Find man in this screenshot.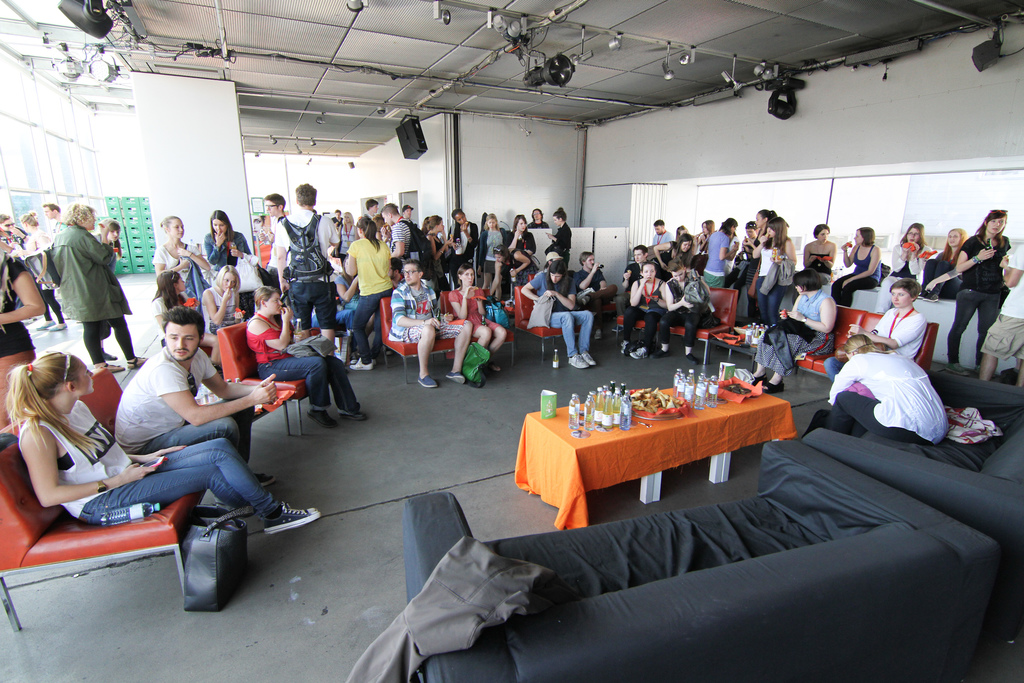
The bounding box for man is BBox(115, 306, 275, 484).
